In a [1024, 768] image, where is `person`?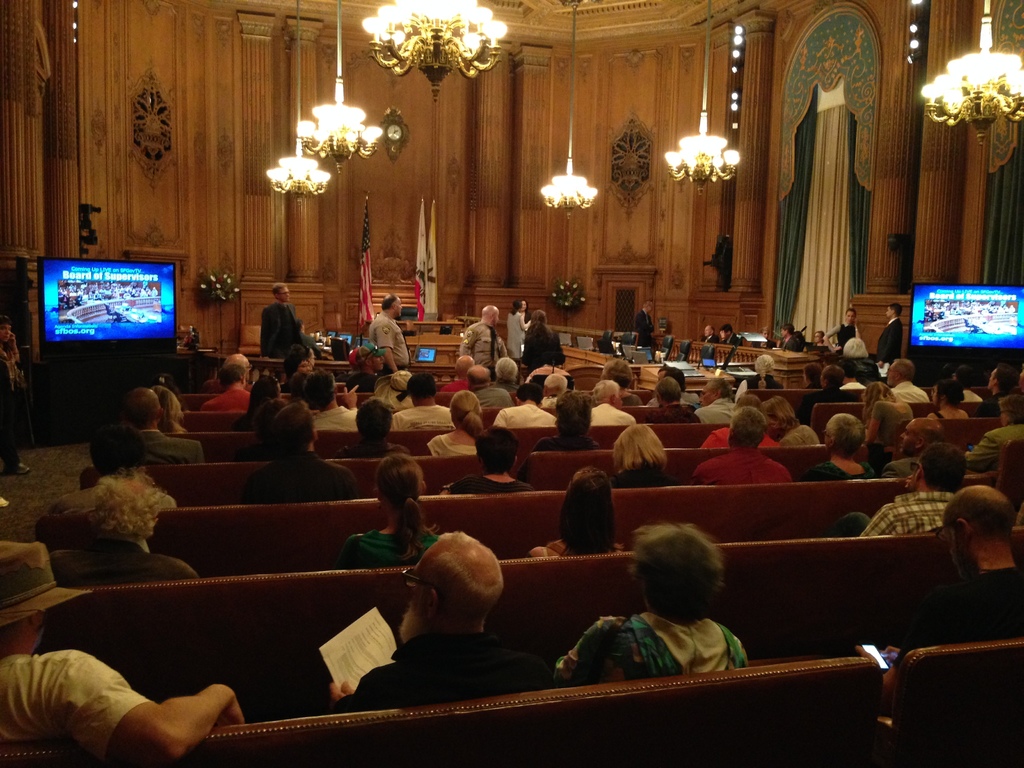
[612, 421, 680, 490].
